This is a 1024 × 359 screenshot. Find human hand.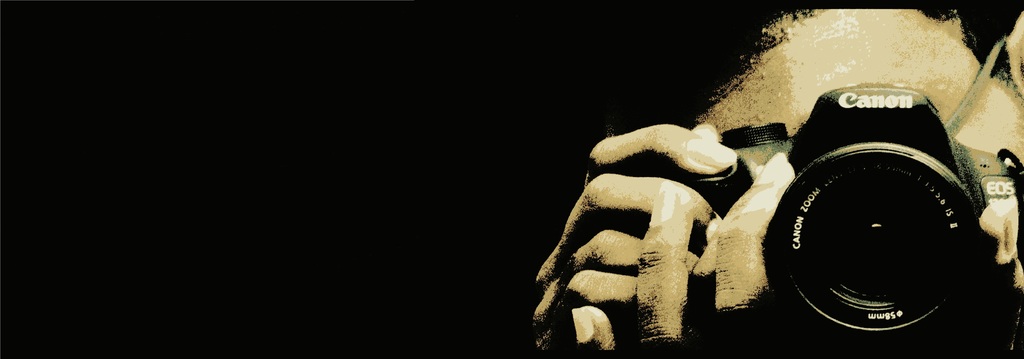
Bounding box: bbox(535, 97, 822, 326).
